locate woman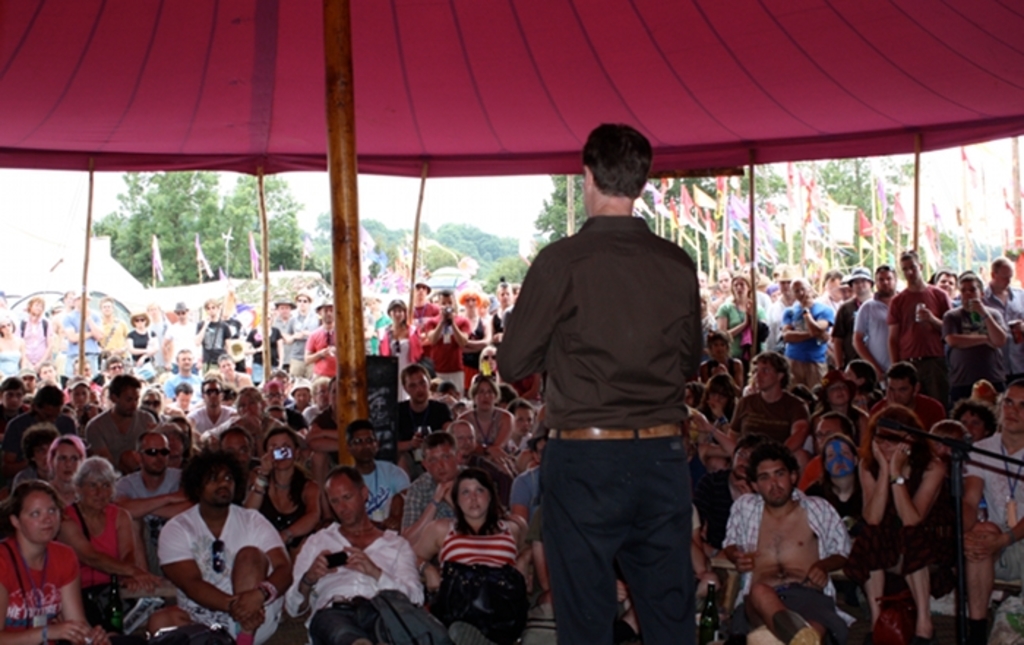
51, 453, 161, 644
